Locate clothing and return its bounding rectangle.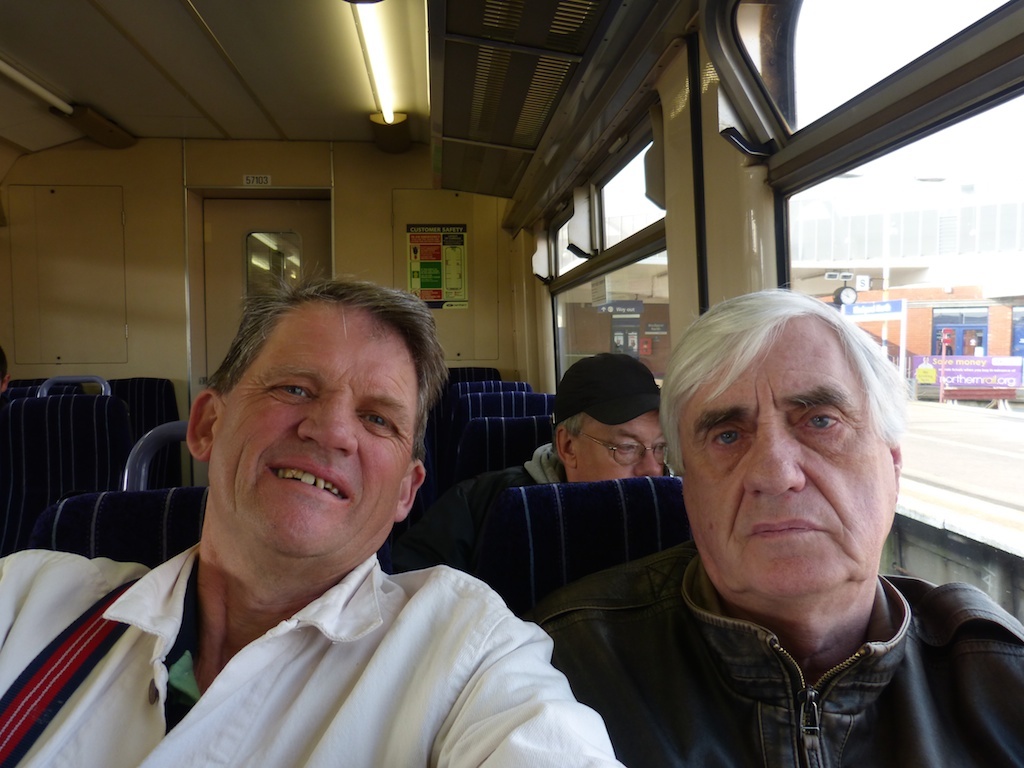
520,527,1023,767.
